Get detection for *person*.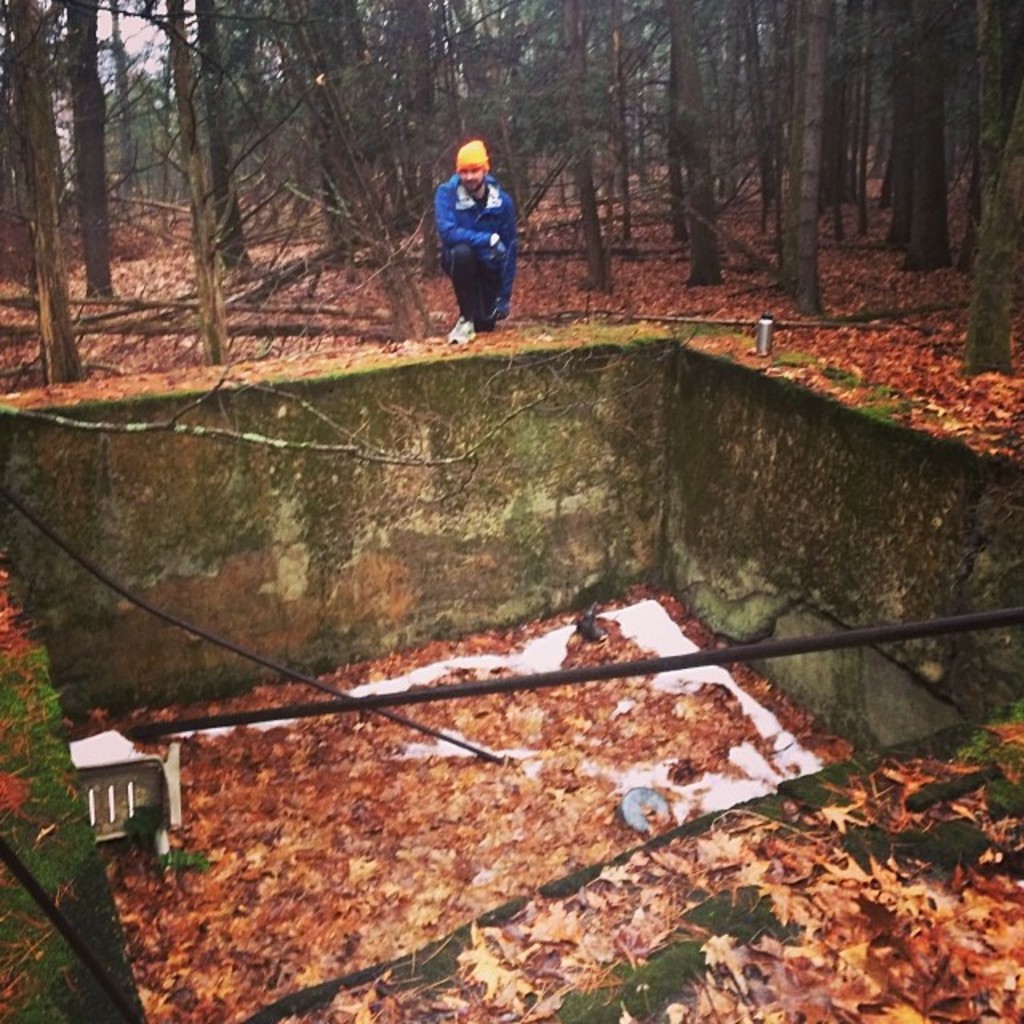
Detection: (left=424, top=120, right=530, bottom=336).
